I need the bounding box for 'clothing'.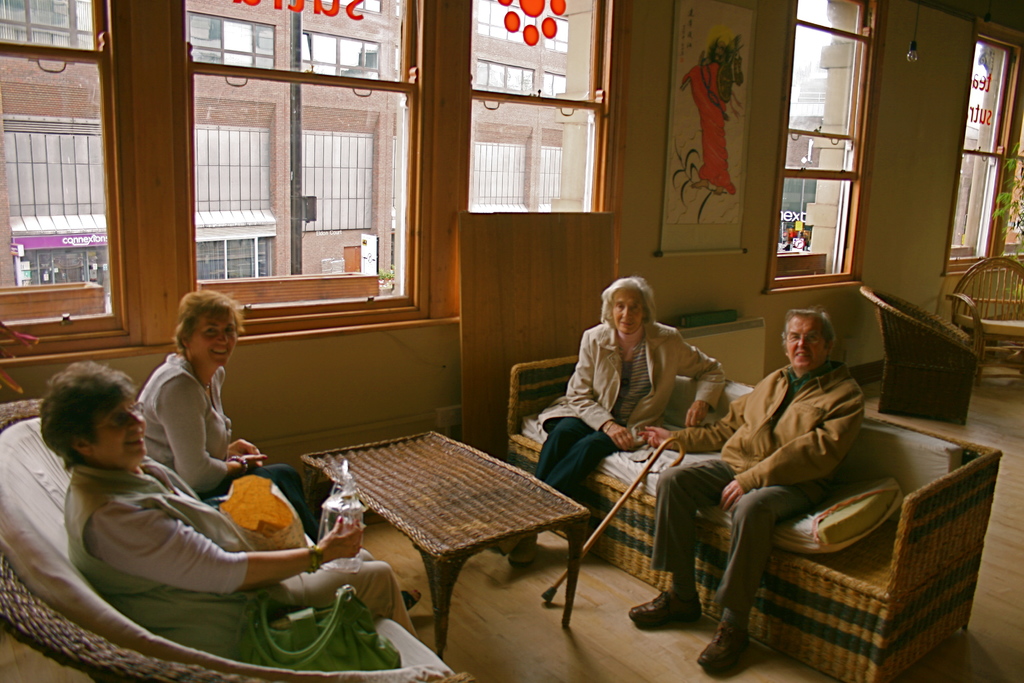
Here it is: region(60, 459, 426, 661).
